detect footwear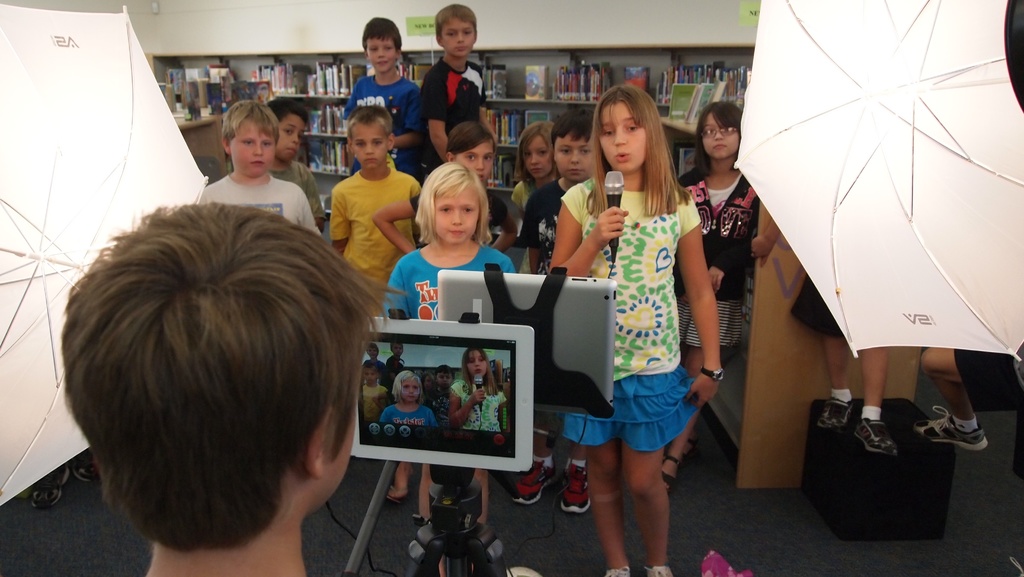
(x1=607, y1=565, x2=630, y2=576)
